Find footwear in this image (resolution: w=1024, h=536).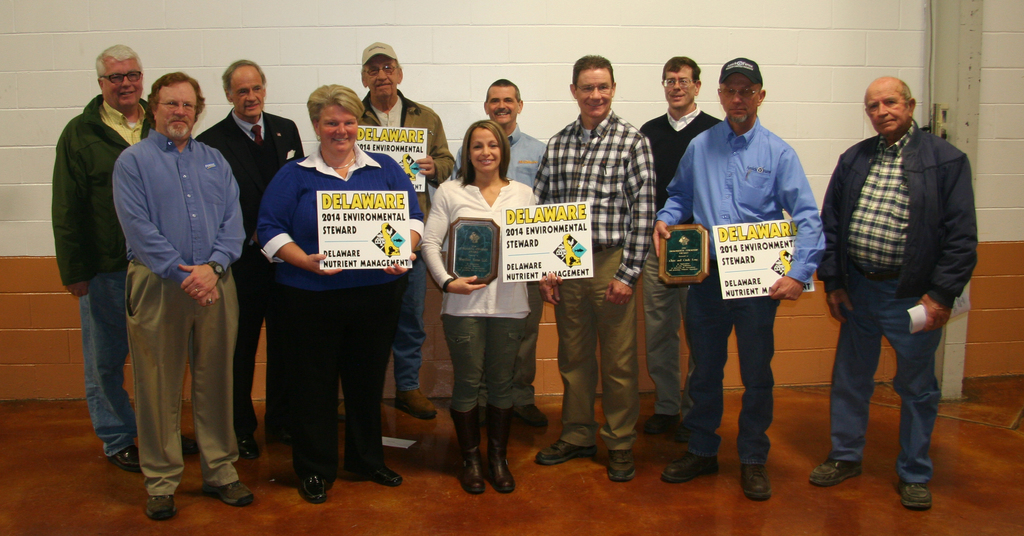
(left=449, top=406, right=489, bottom=496).
